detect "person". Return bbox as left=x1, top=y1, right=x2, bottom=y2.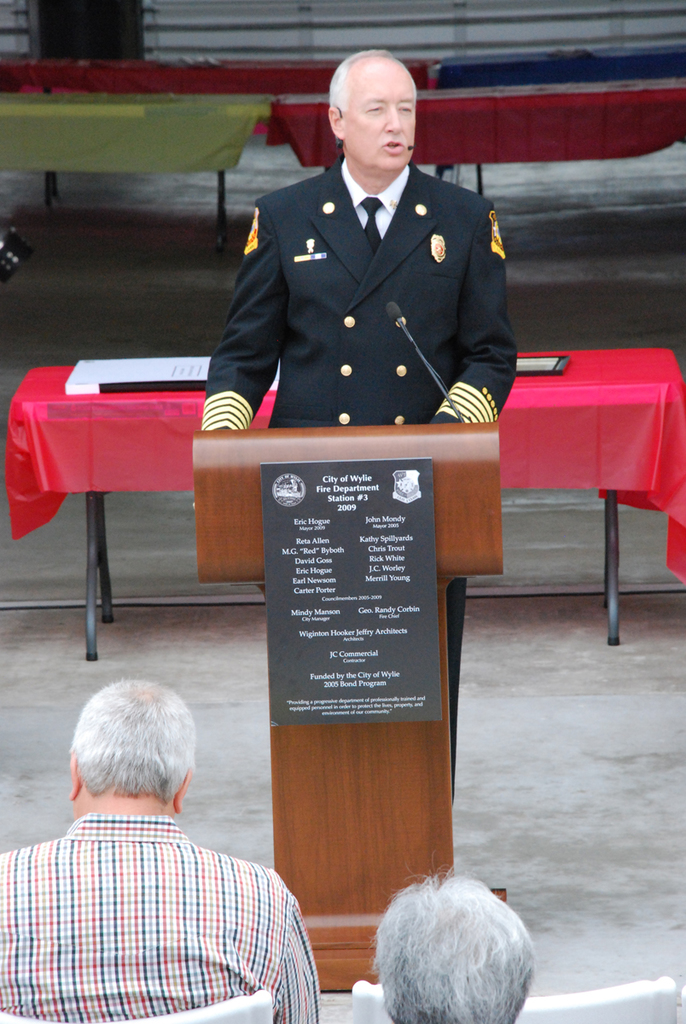
left=0, top=679, right=318, bottom=1023.
